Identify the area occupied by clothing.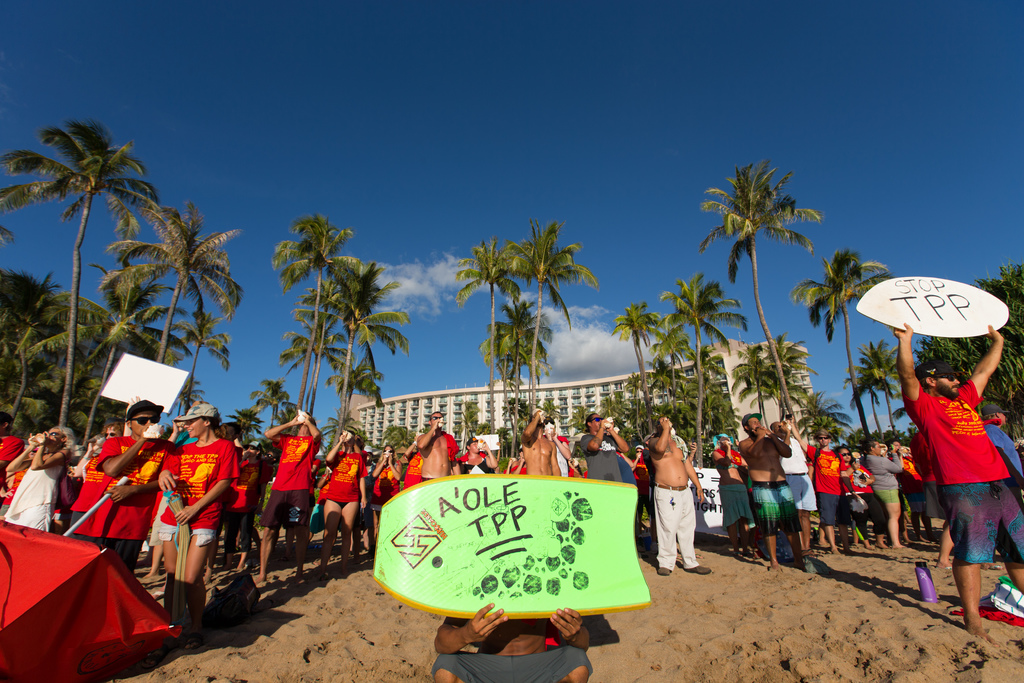
Area: {"left": 882, "top": 482, "right": 897, "bottom": 507}.
